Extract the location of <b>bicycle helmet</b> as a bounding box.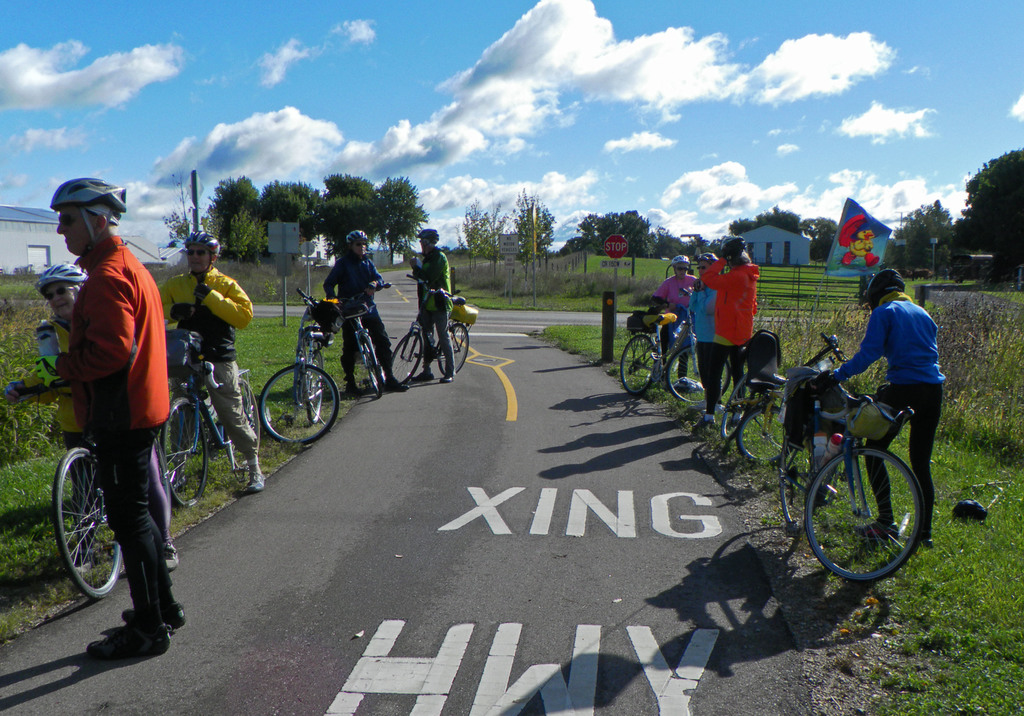
[414, 232, 435, 245].
